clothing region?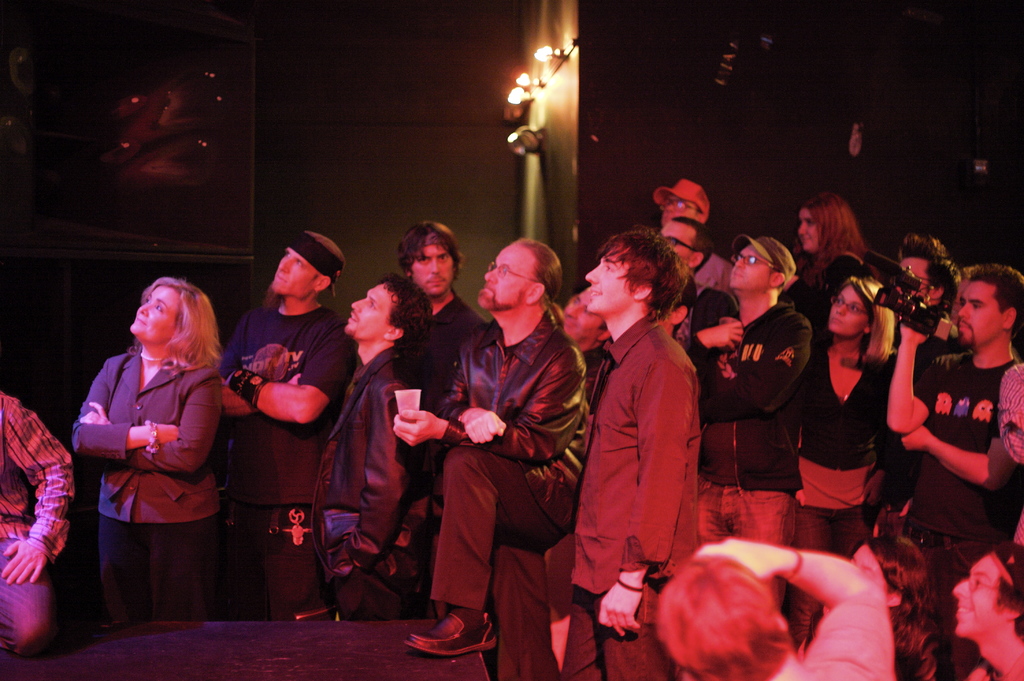
box=[312, 349, 415, 618]
